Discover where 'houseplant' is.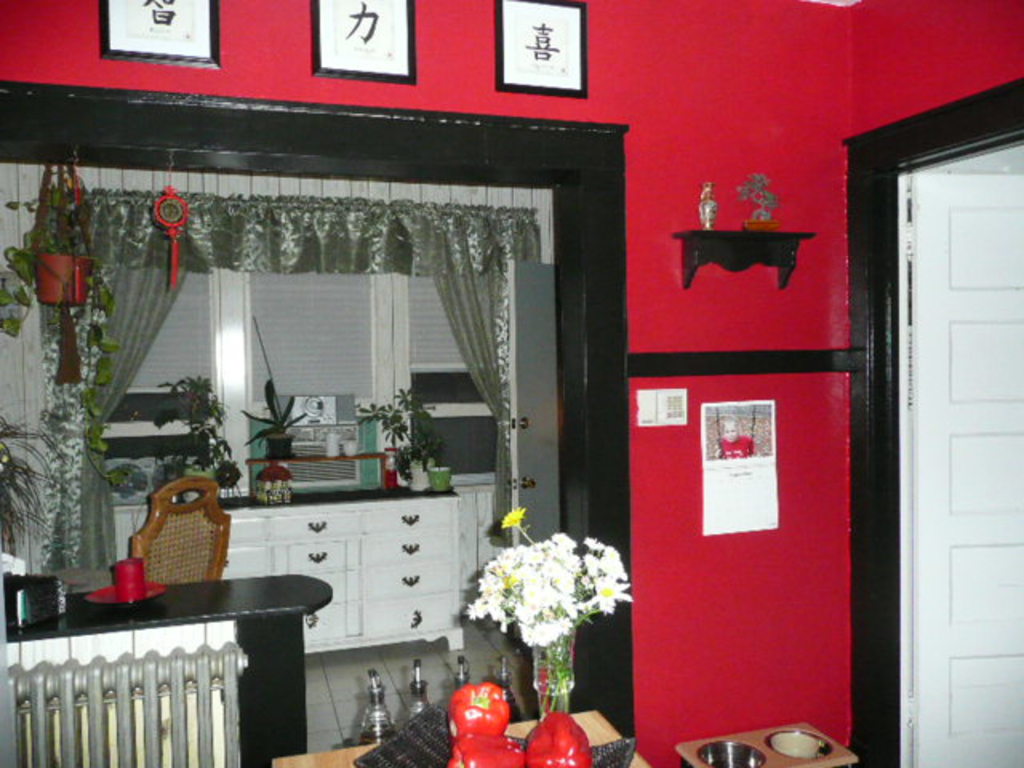
Discovered at region(158, 378, 229, 478).
